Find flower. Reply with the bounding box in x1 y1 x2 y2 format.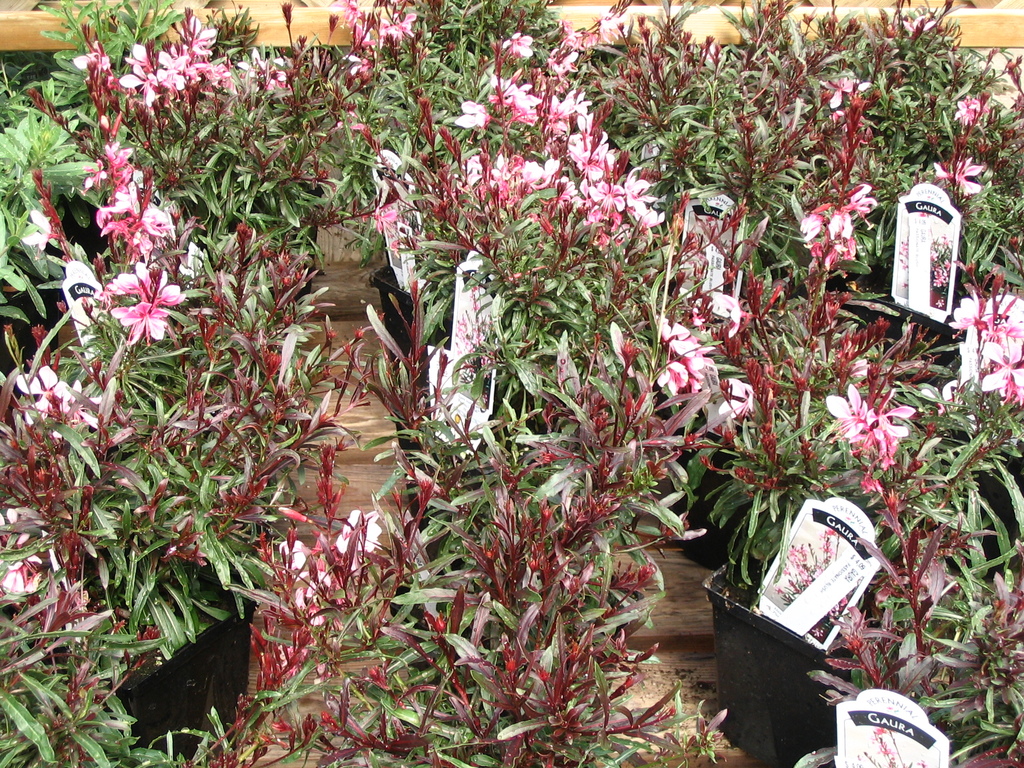
22 210 51 246.
